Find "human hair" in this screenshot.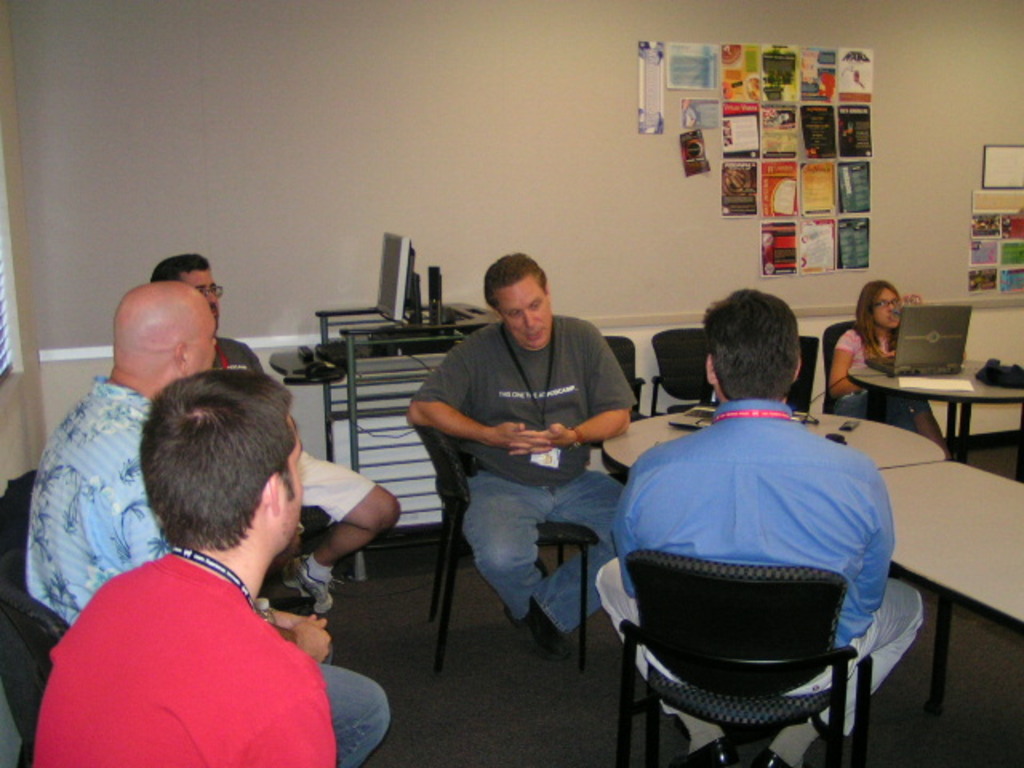
The bounding box for "human hair" is crop(486, 251, 552, 346).
